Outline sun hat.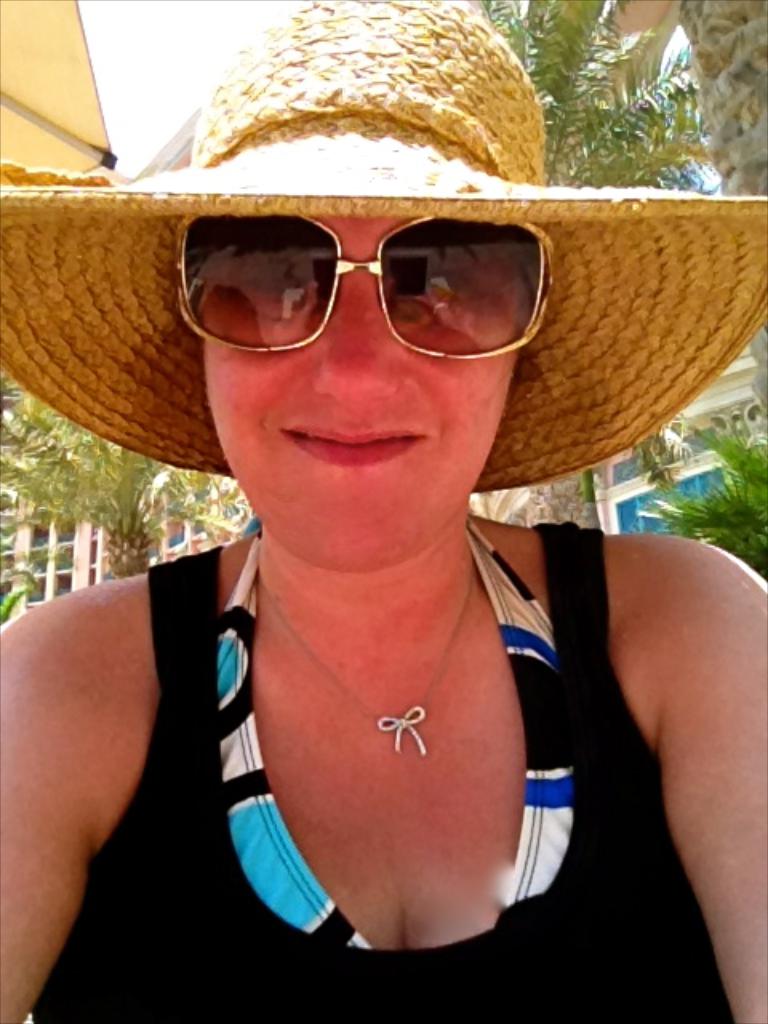
Outline: <bbox>0, 0, 766, 496</bbox>.
